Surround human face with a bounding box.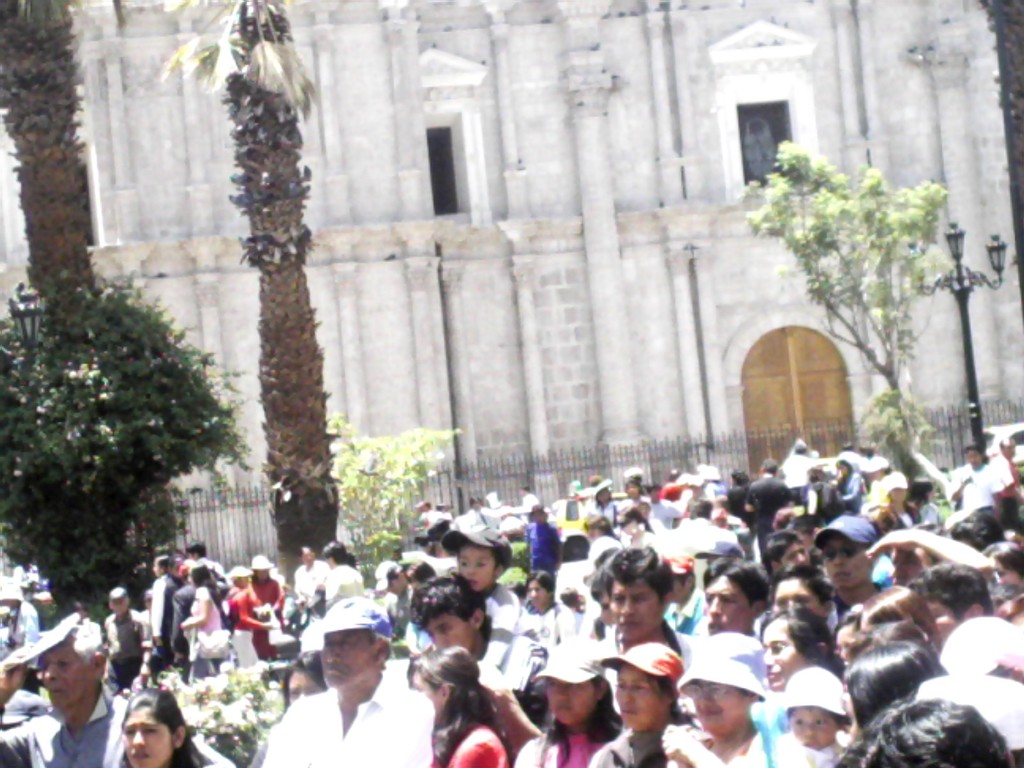
116/710/173/767.
